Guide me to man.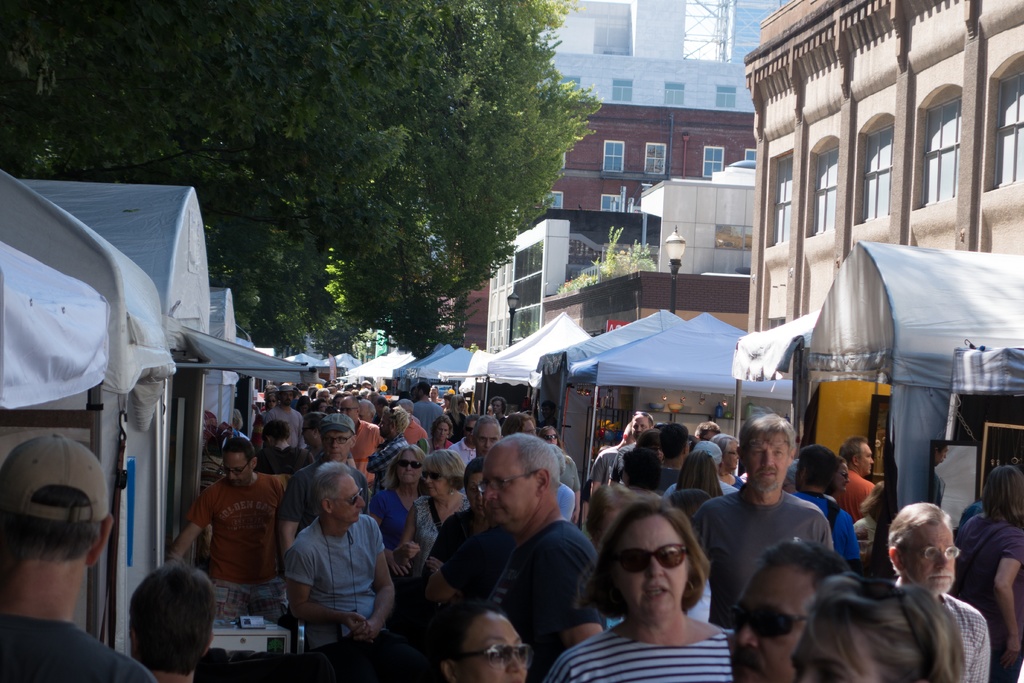
Guidance: 684,415,833,628.
